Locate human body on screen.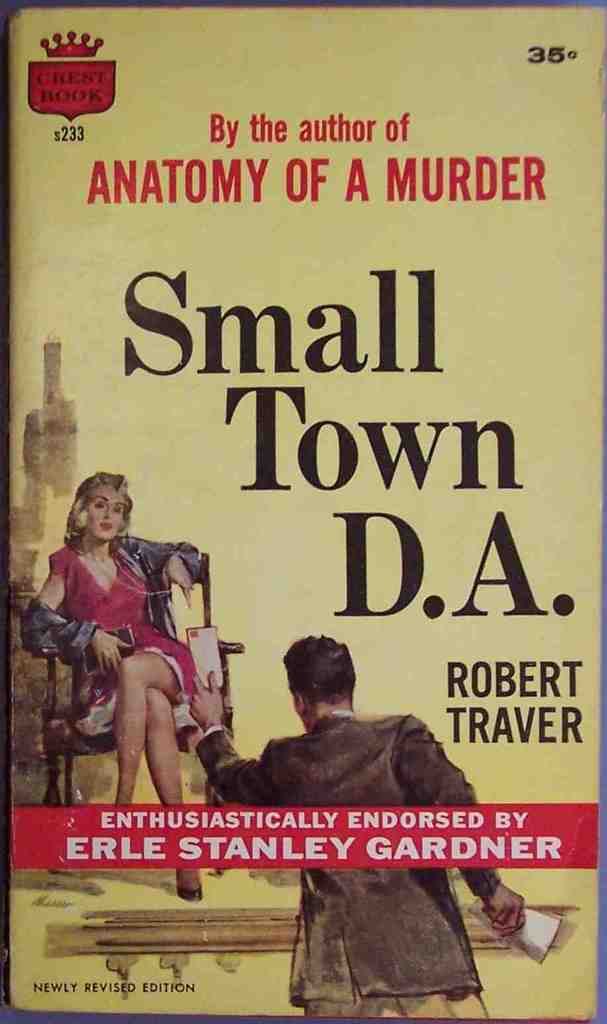
On screen at bbox(186, 633, 529, 1016).
